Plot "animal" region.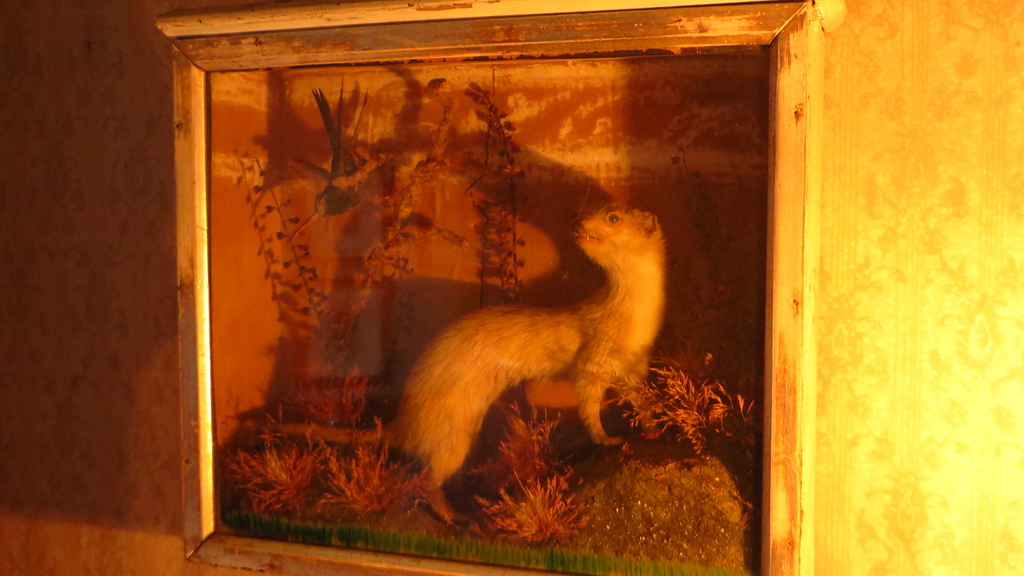
Plotted at {"x1": 270, "y1": 202, "x2": 667, "y2": 517}.
